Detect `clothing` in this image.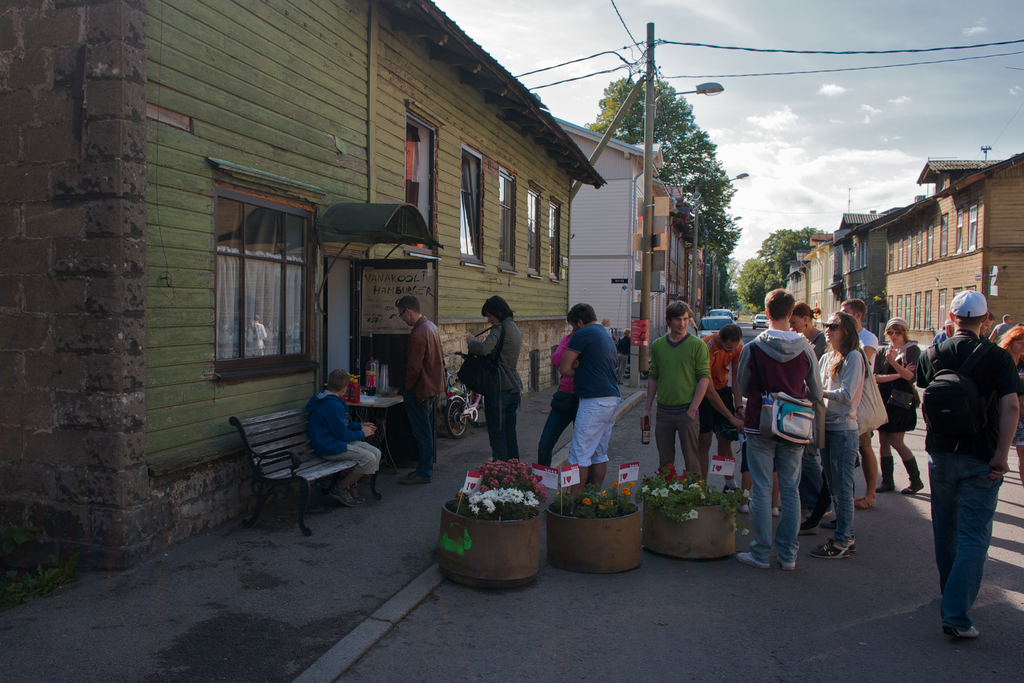
Detection: [x1=852, y1=324, x2=881, y2=379].
